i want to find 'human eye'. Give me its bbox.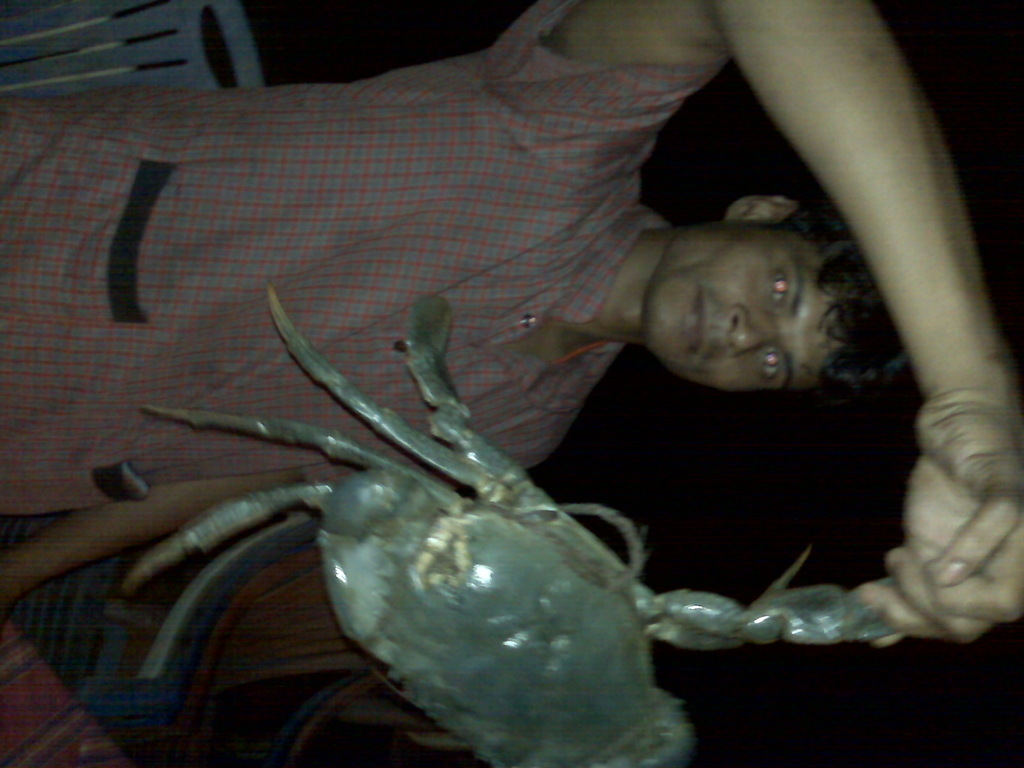
BBox(757, 260, 799, 312).
